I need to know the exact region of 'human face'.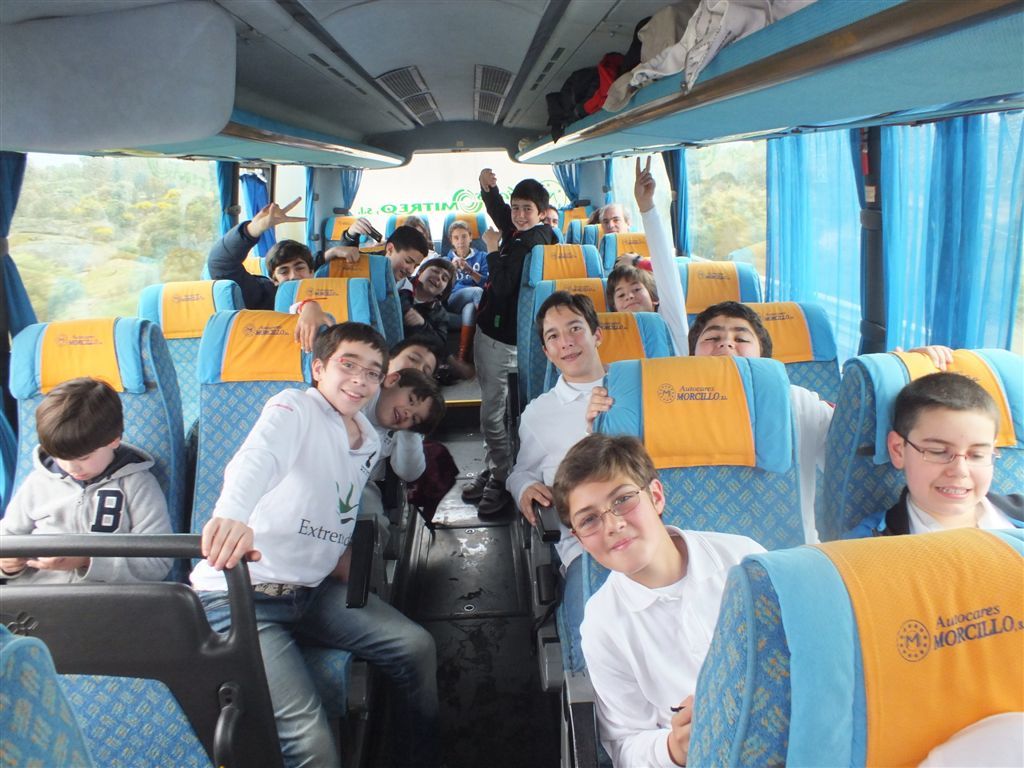
Region: <bbox>544, 303, 597, 375</bbox>.
